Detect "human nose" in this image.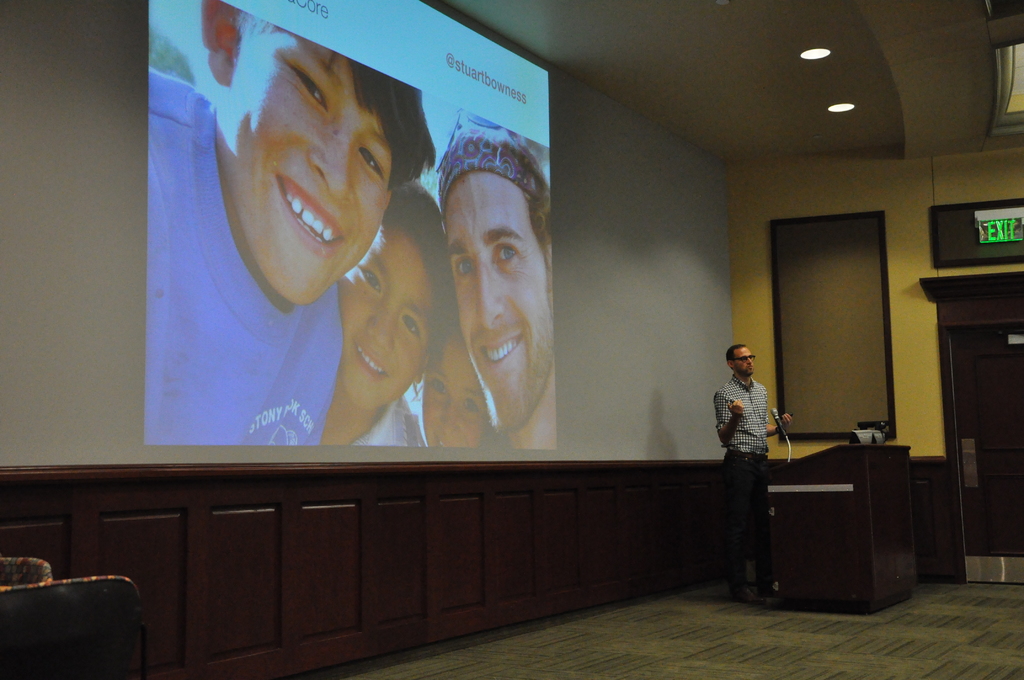
Detection: Rect(311, 129, 360, 199).
